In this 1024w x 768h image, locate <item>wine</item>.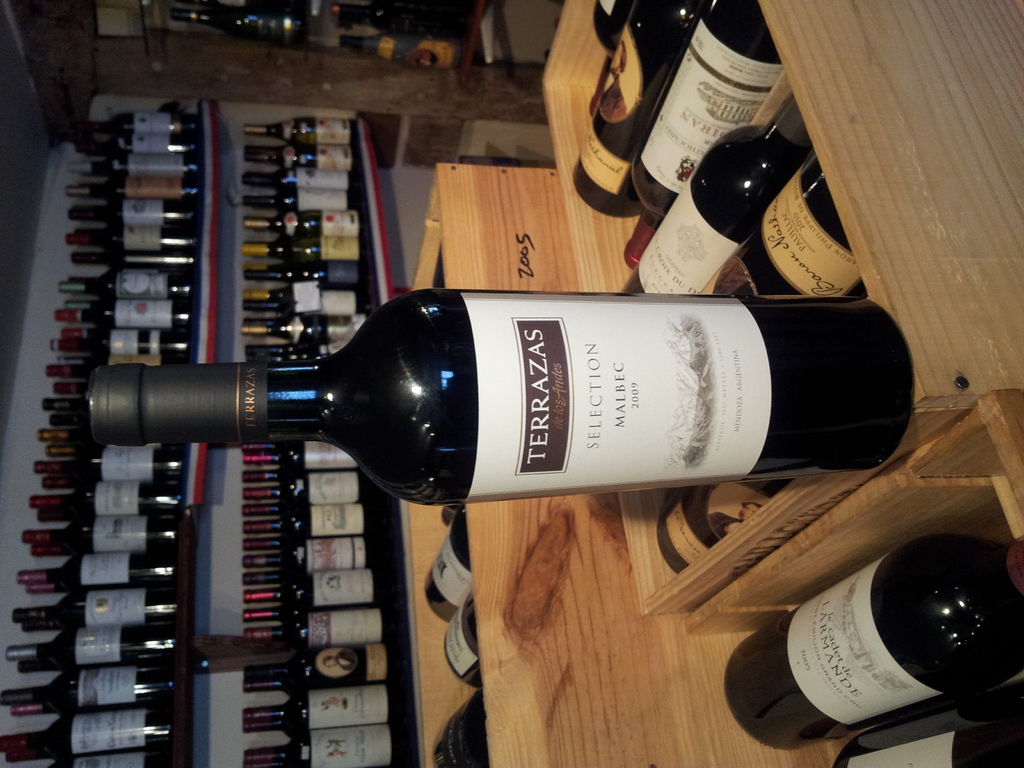
Bounding box: locate(341, 32, 463, 67).
